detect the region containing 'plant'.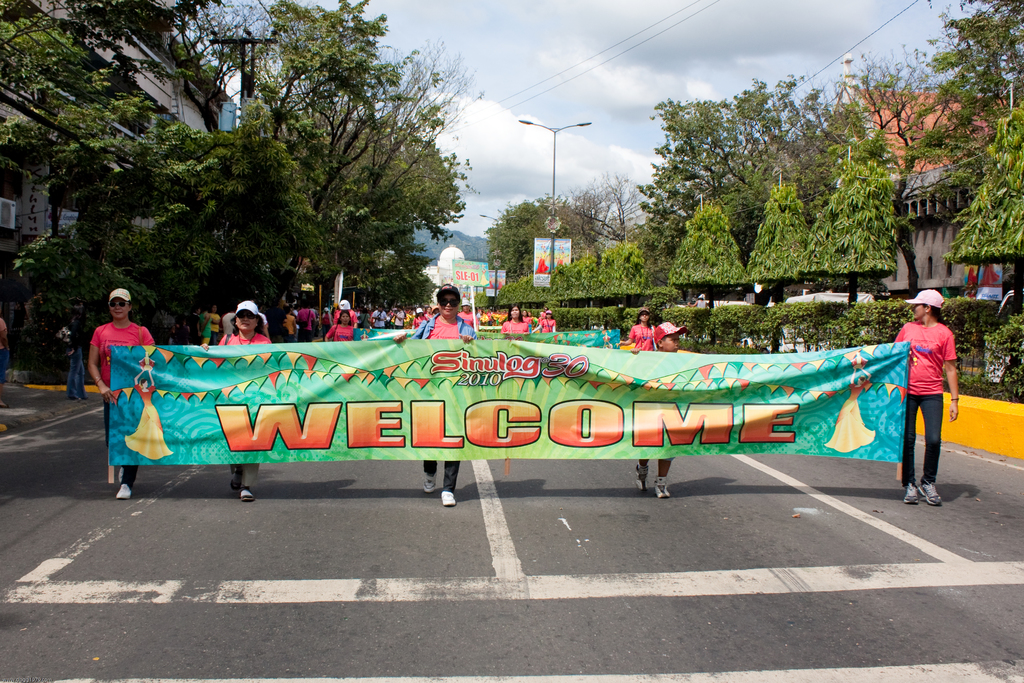
region(495, 268, 548, 313).
